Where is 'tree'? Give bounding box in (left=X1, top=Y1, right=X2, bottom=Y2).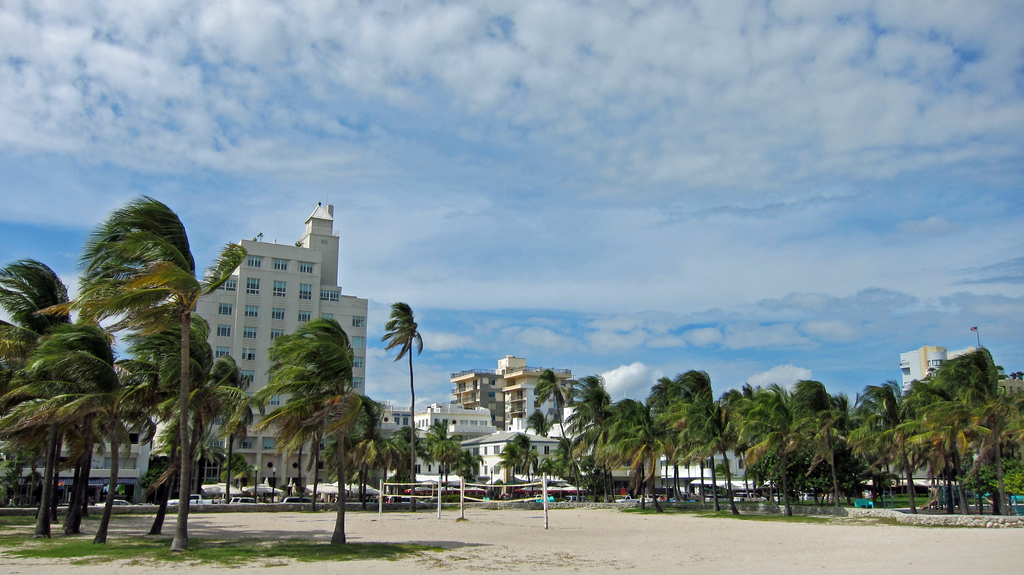
(left=527, top=408, right=564, bottom=483).
